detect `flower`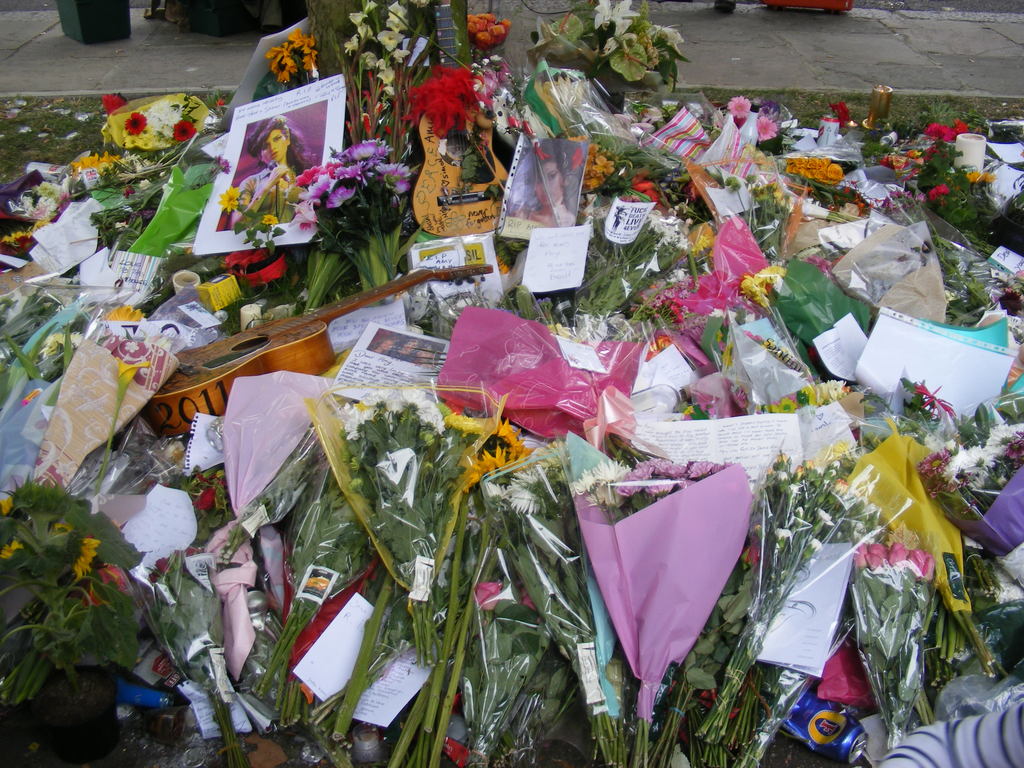
964, 168, 996, 182
